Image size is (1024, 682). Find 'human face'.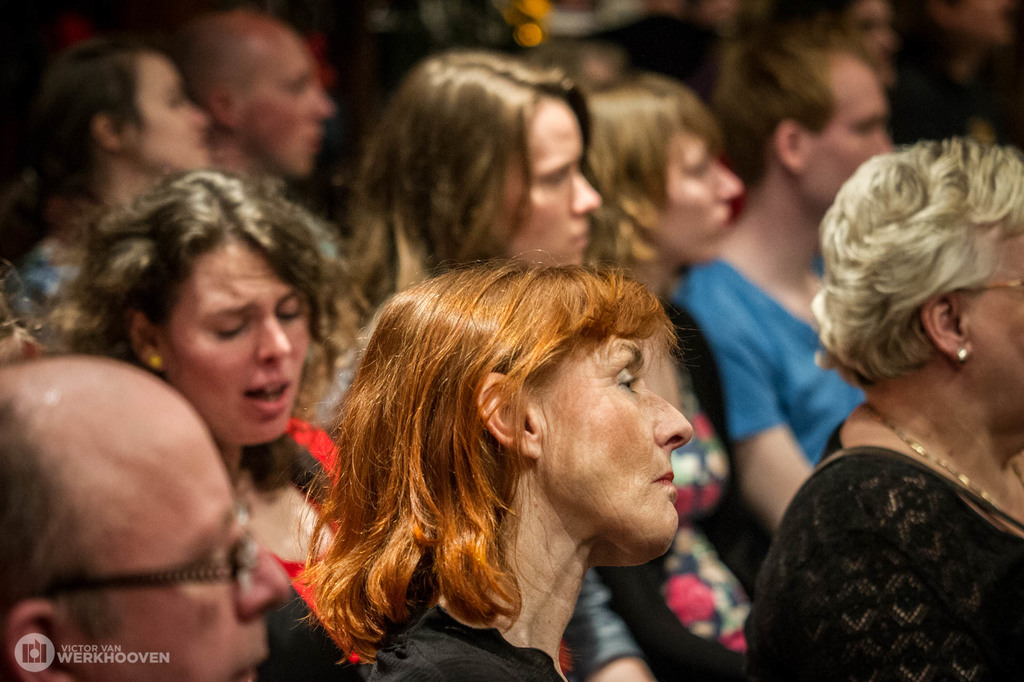
(241,35,334,175).
